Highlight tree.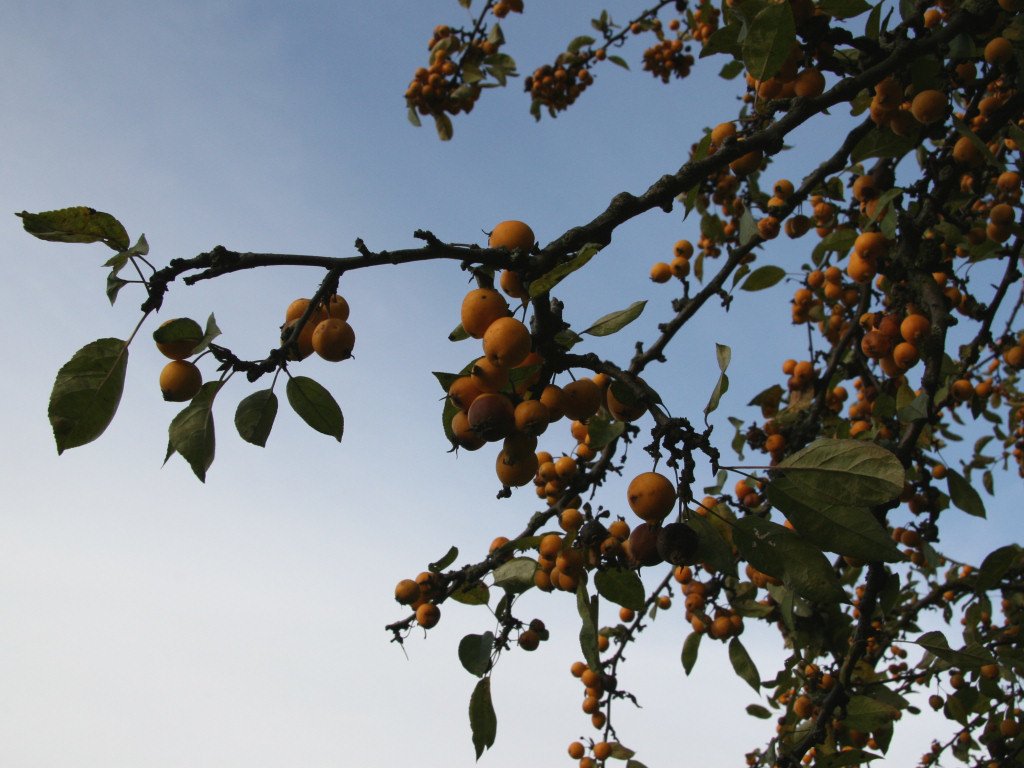
Highlighted region: 12,0,1023,767.
